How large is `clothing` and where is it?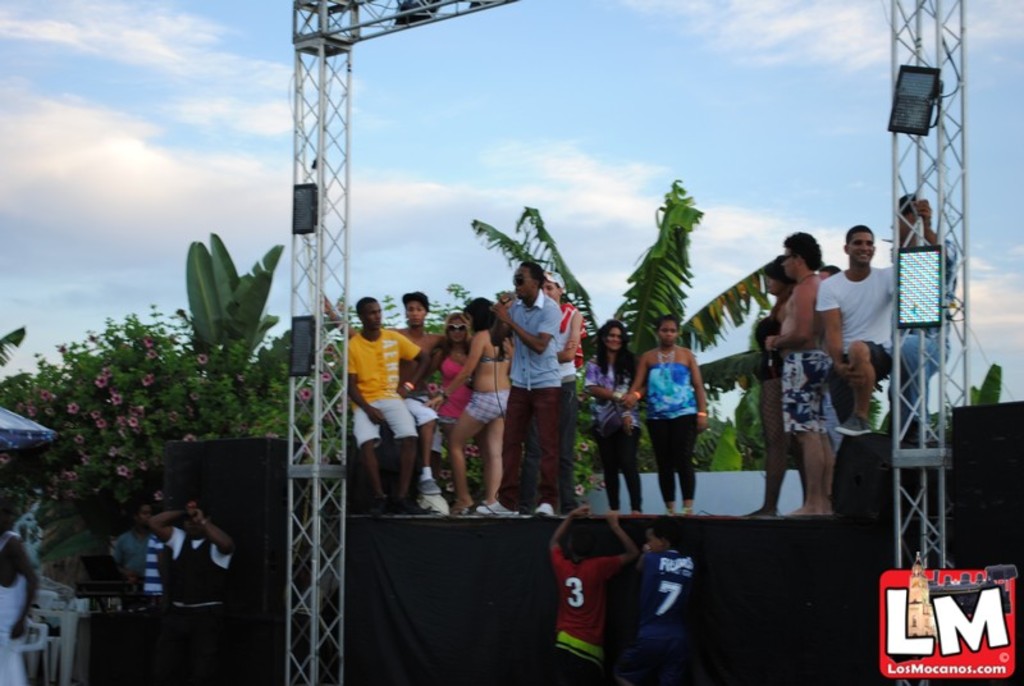
Bounding box: (left=783, top=338, right=828, bottom=434).
